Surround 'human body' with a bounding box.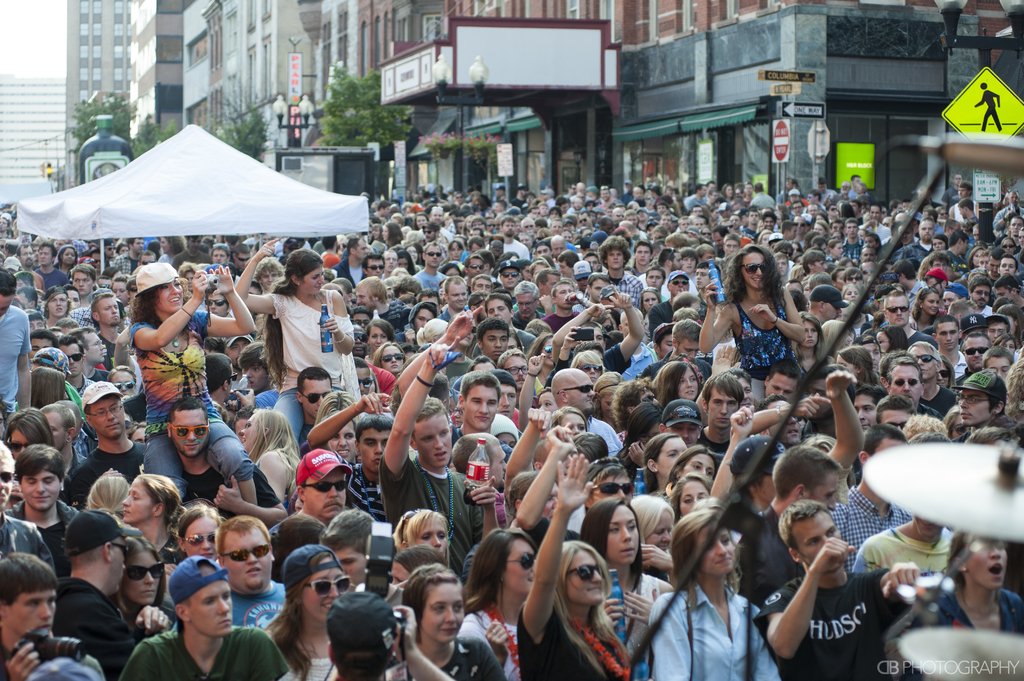
[x1=299, y1=447, x2=351, y2=542].
